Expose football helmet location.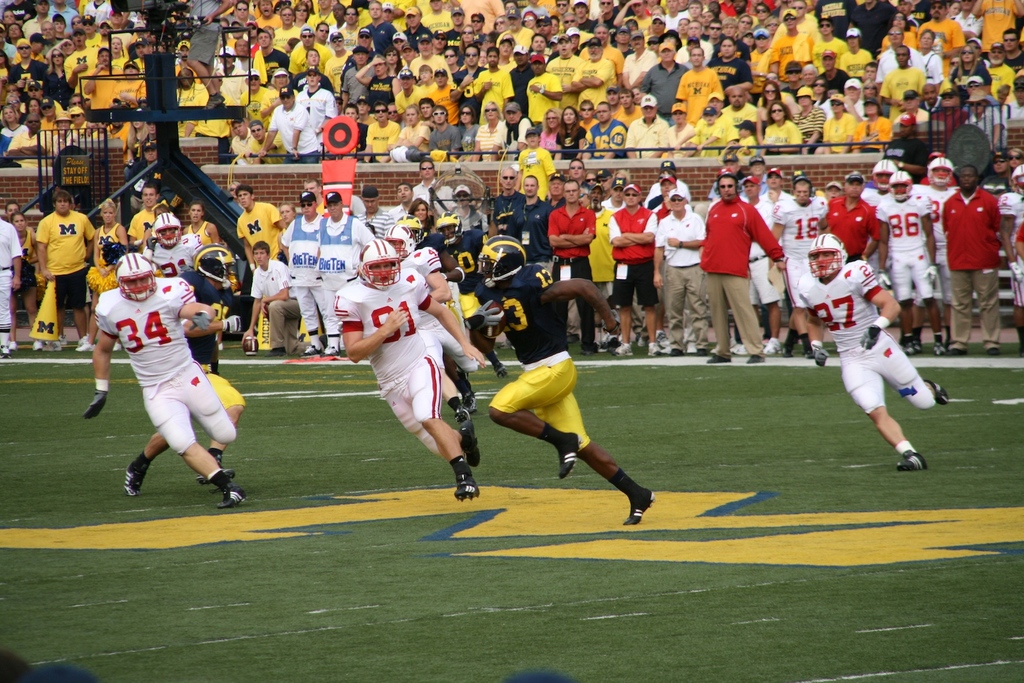
Exposed at [895,173,916,200].
